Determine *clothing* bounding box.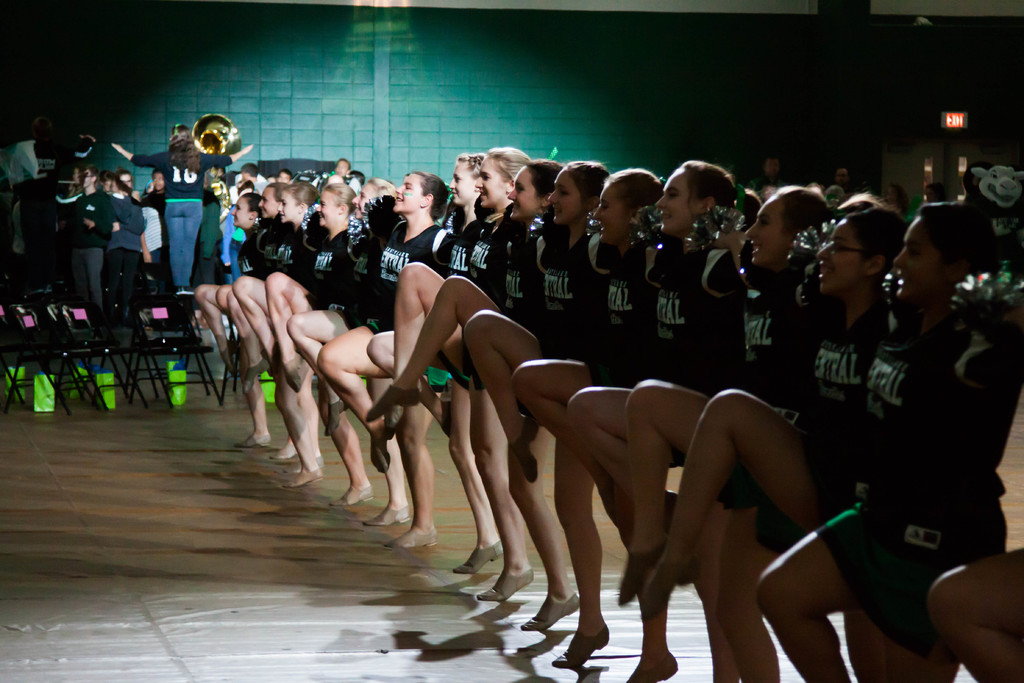
Determined: bbox(69, 185, 115, 306).
